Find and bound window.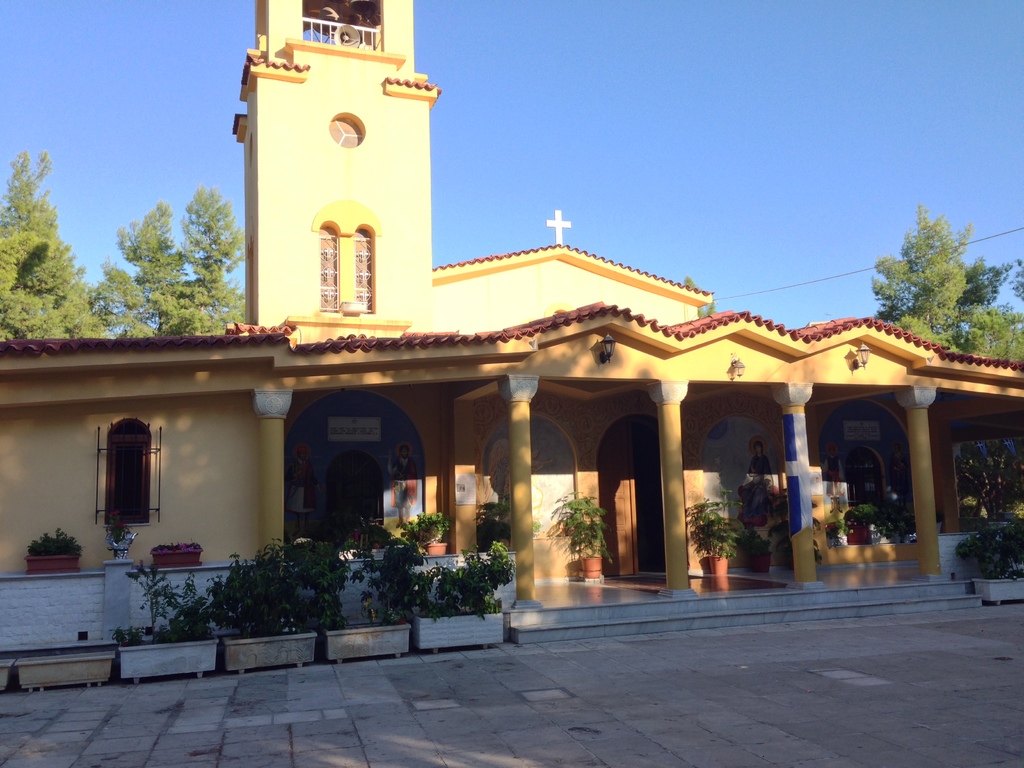
Bound: detection(90, 406, 164, 540).
